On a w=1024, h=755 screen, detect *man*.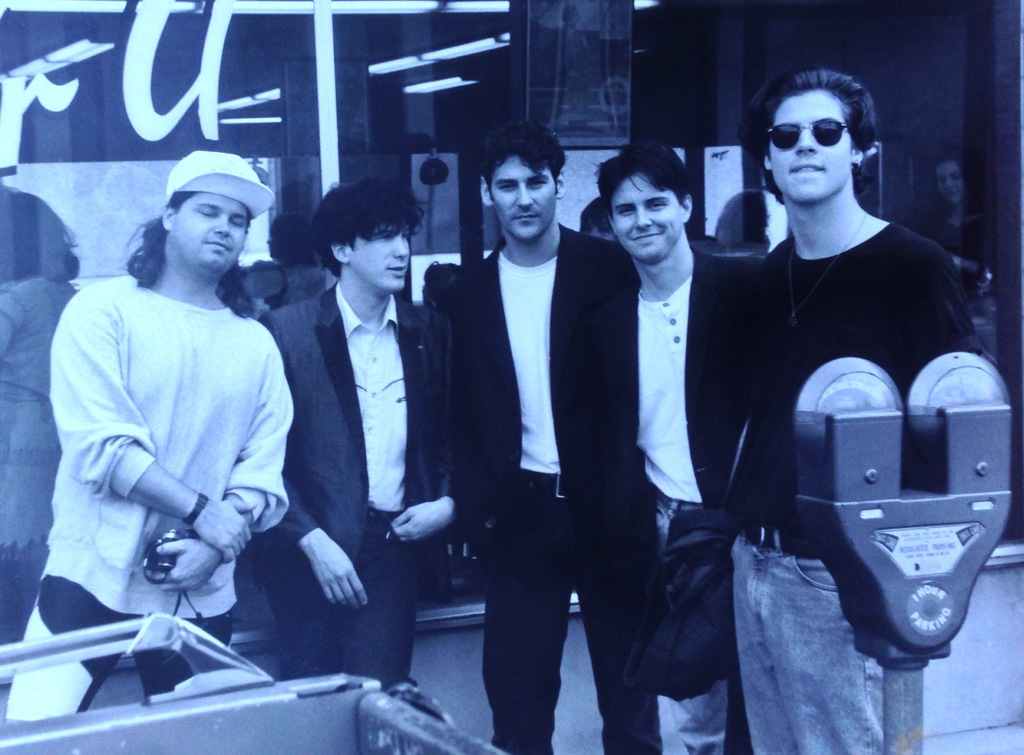
(580, 147, 770, 754).
